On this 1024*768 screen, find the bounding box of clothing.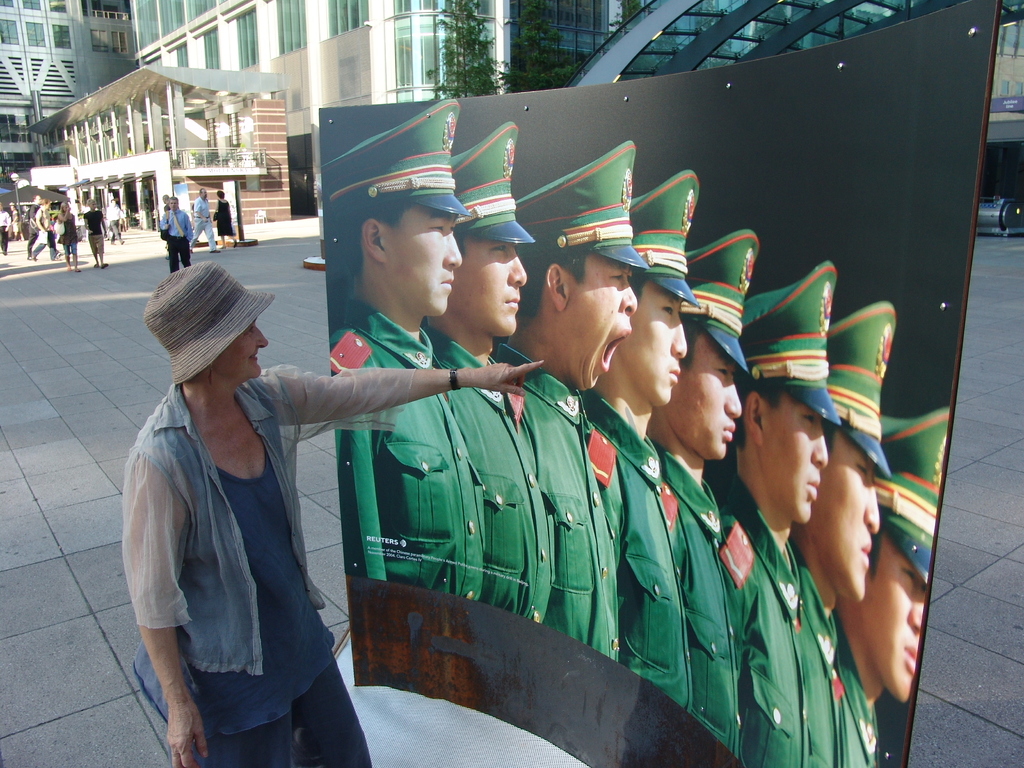
Bounding box: bbox=(218, 196, 234, 236).
